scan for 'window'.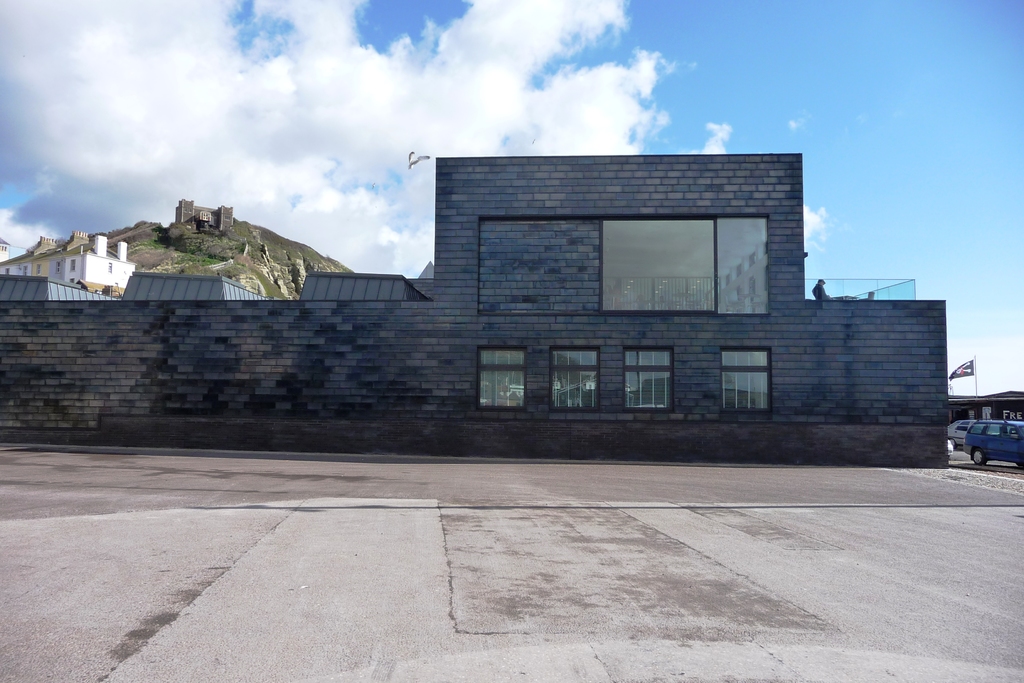
Scan result: <region>720, 346, 774, 420</region>.
